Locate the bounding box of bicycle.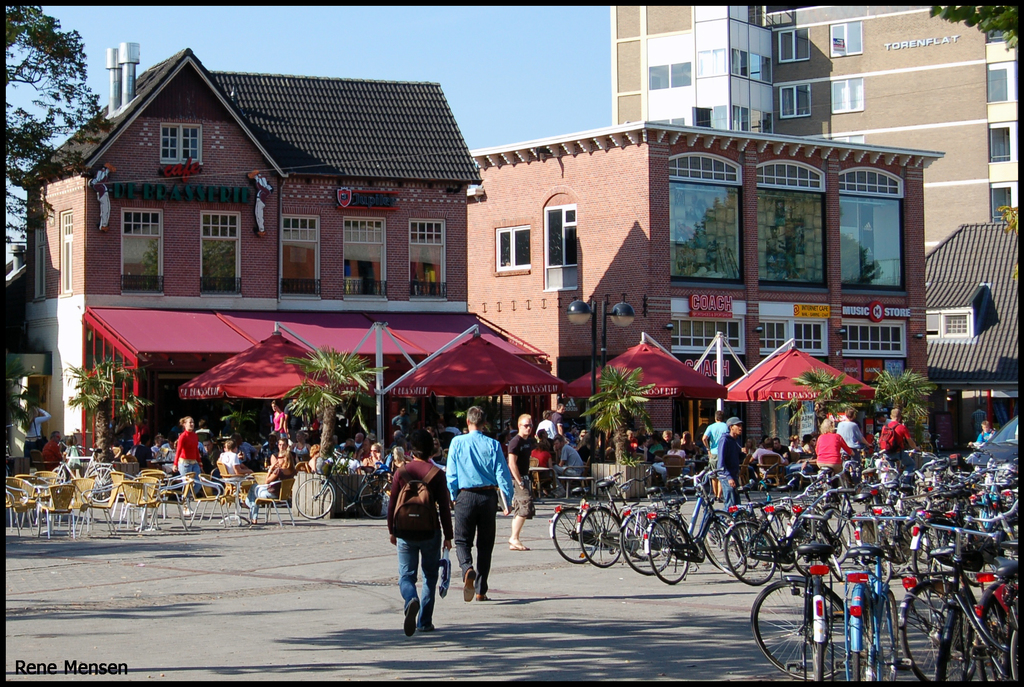
Bounding box: l=46, t=435, r=124, b=505.
